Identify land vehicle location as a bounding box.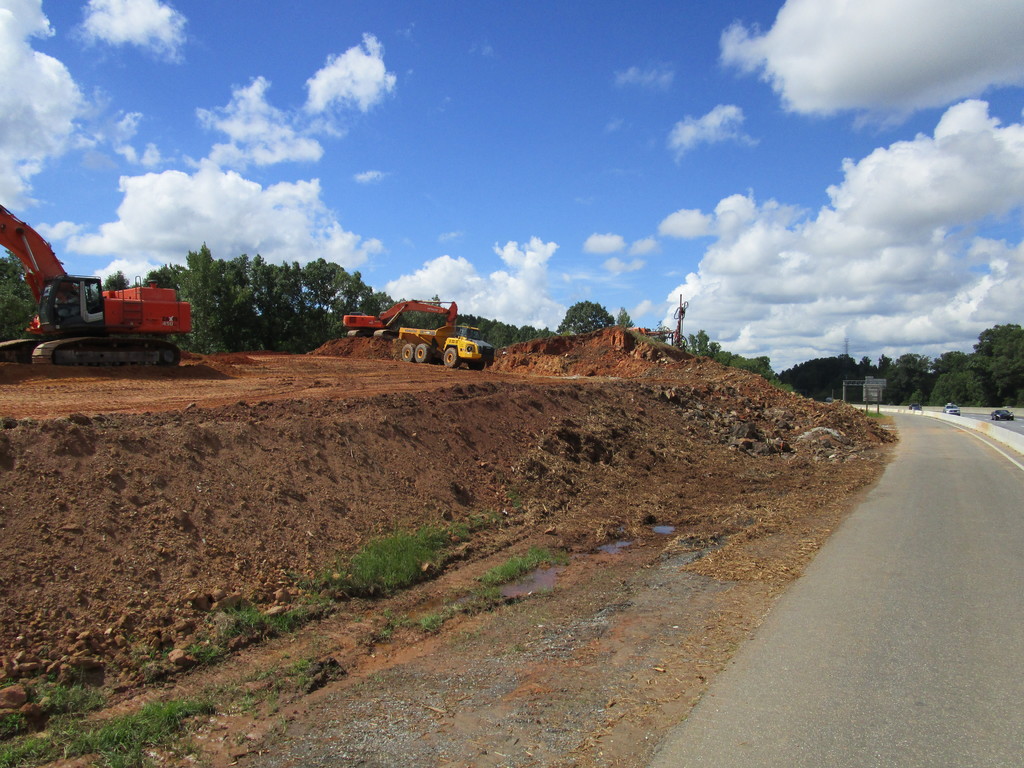
bbox(19, 262, 184, 351).
